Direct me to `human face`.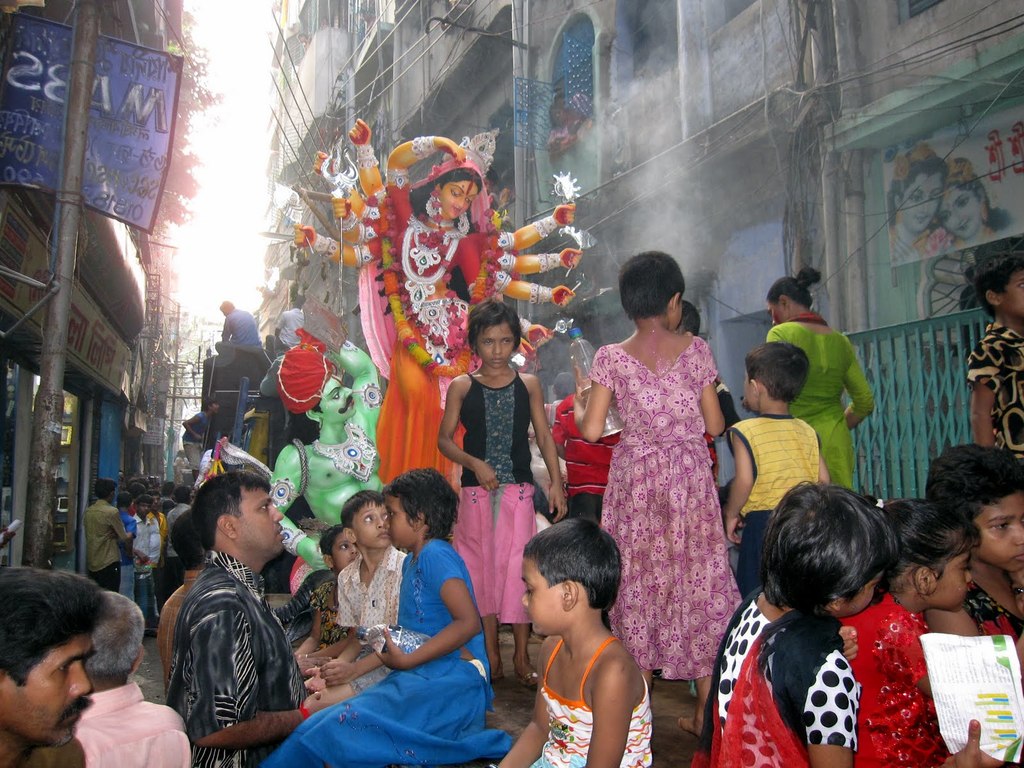
Direction: 380, 495, 420, 552.
